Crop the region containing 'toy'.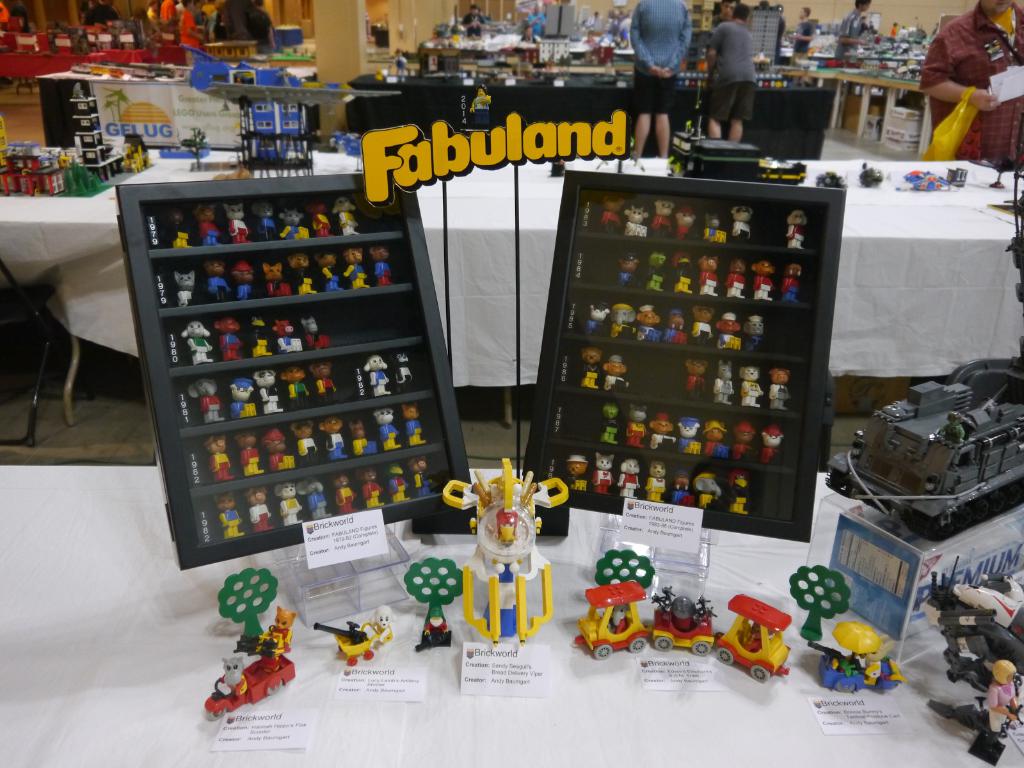
Crop region: 545,0,585,40.
